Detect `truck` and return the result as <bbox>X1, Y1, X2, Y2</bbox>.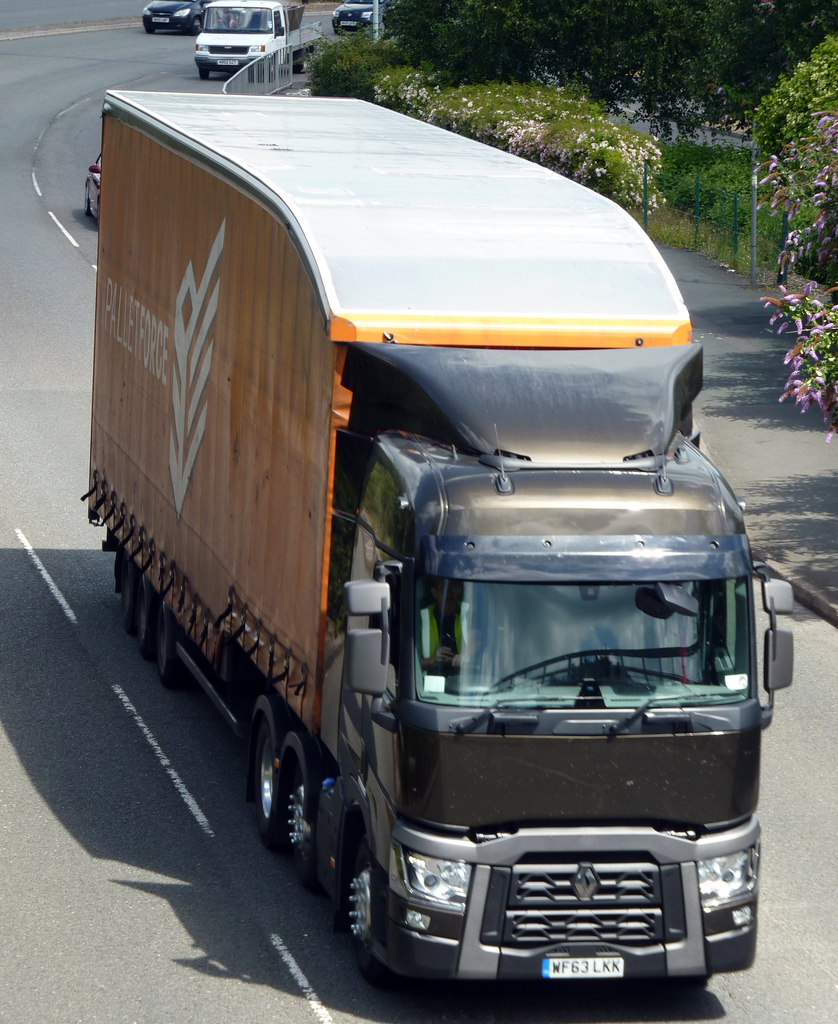
<bbox>100, 101, 793, 982</bbox>.
